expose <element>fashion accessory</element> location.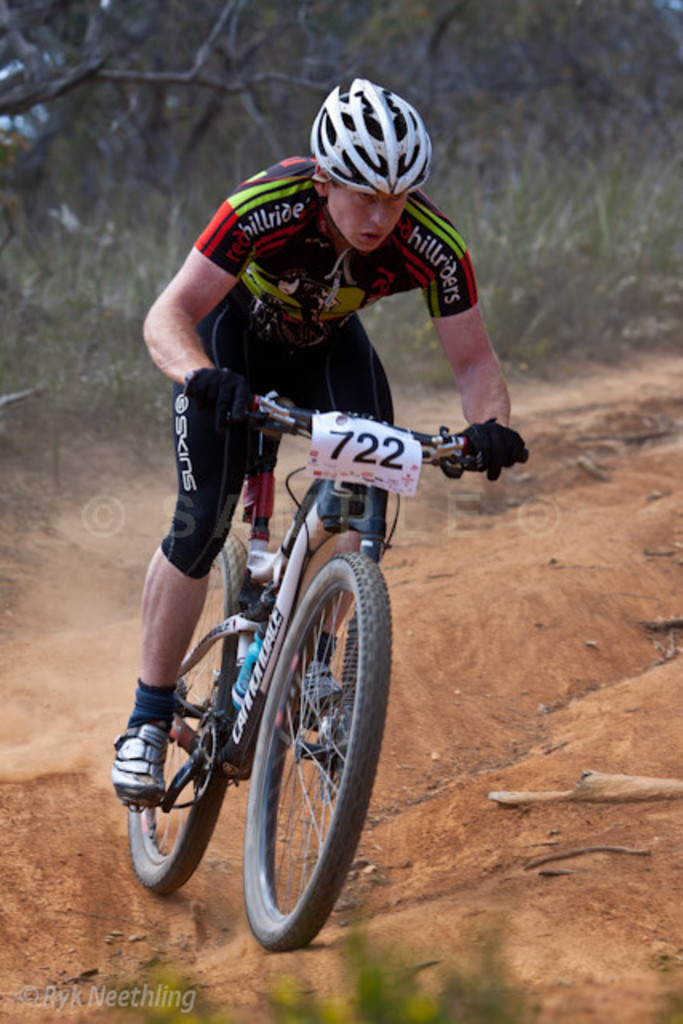
Exposed at left=464, top=414, right=531, bottom=485.
